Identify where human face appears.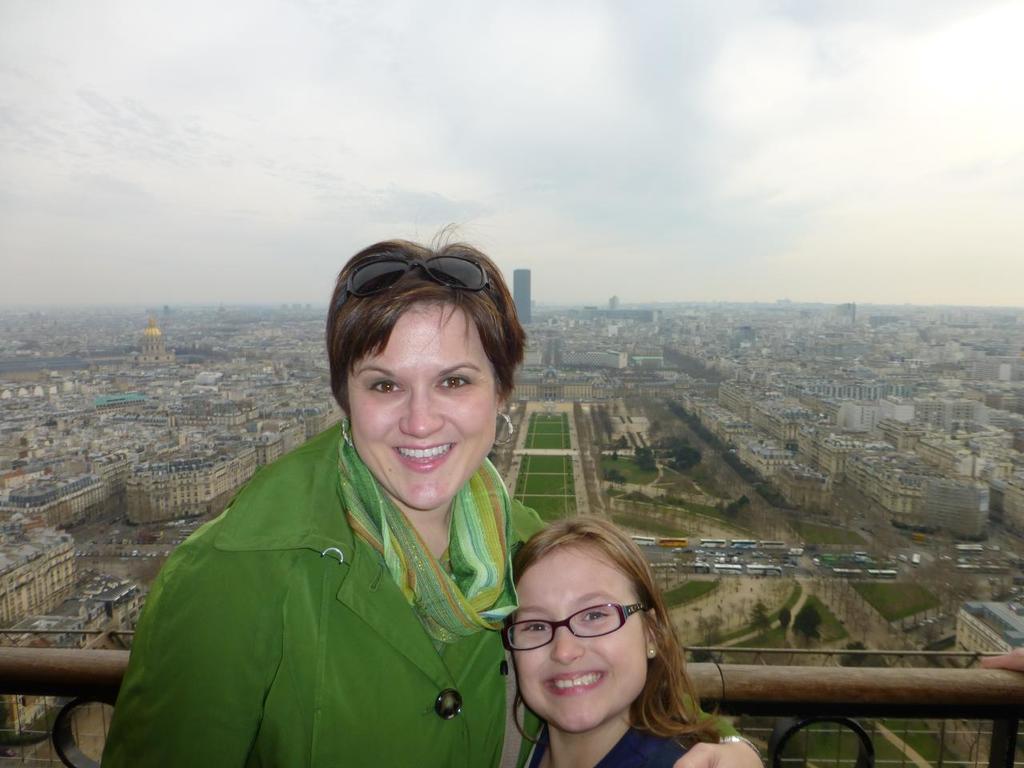
Appears at 346,304,498,510.
